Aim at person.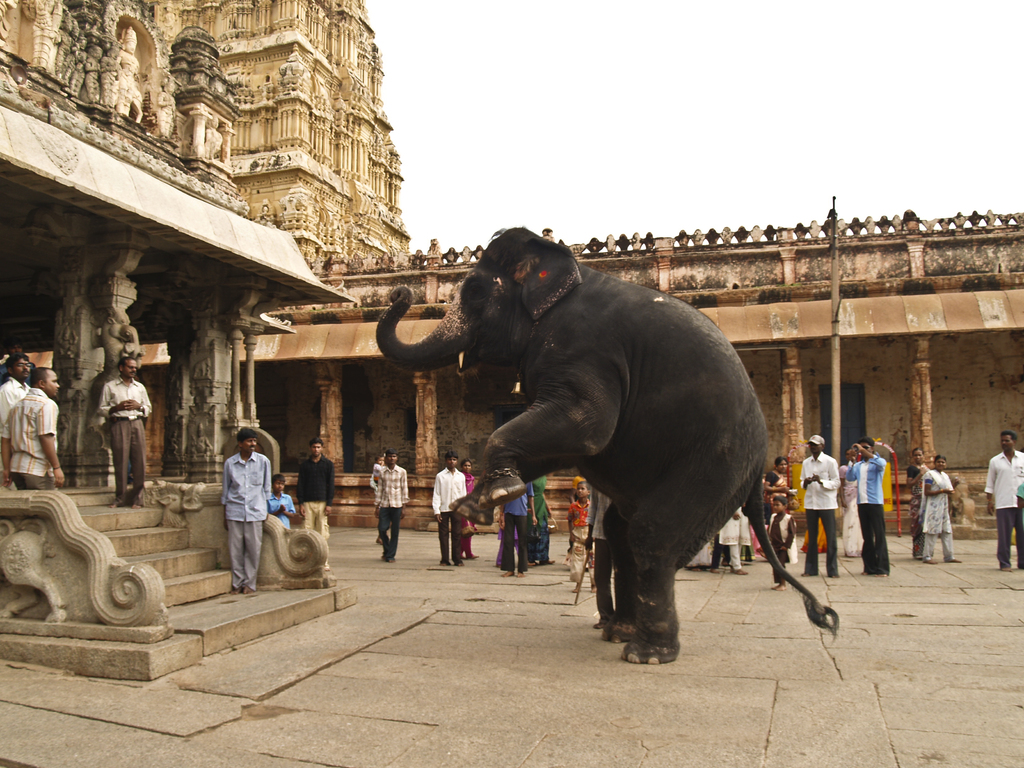
Aimed at [left=292, top=437, right=337, bottom=570].
